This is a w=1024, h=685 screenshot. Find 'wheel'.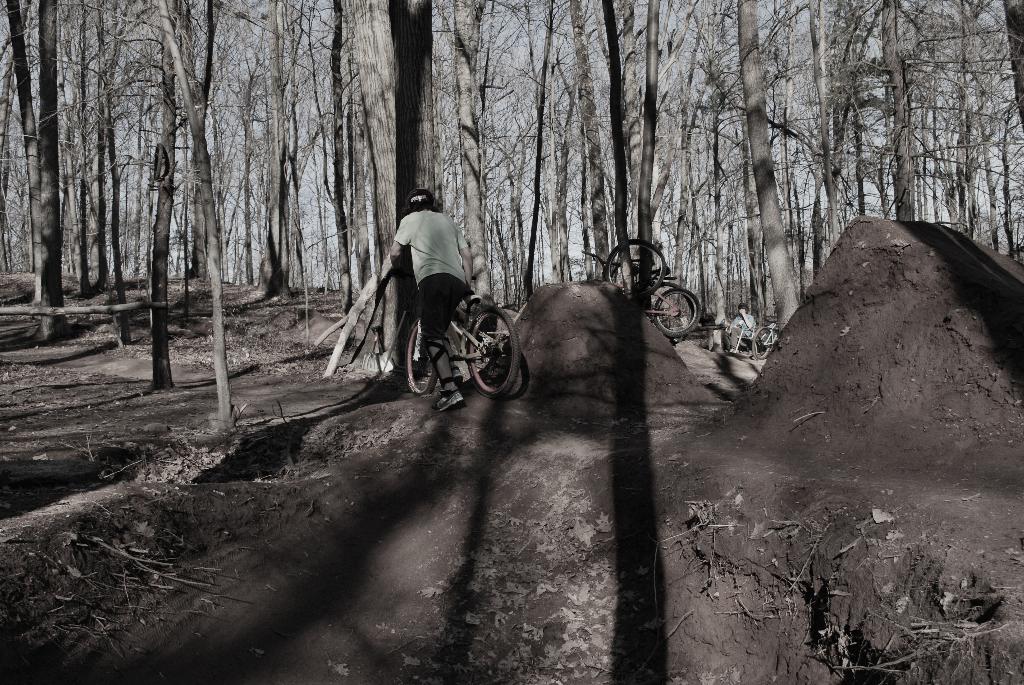
Bounding box: bbox(396, 321, 438, 400).
